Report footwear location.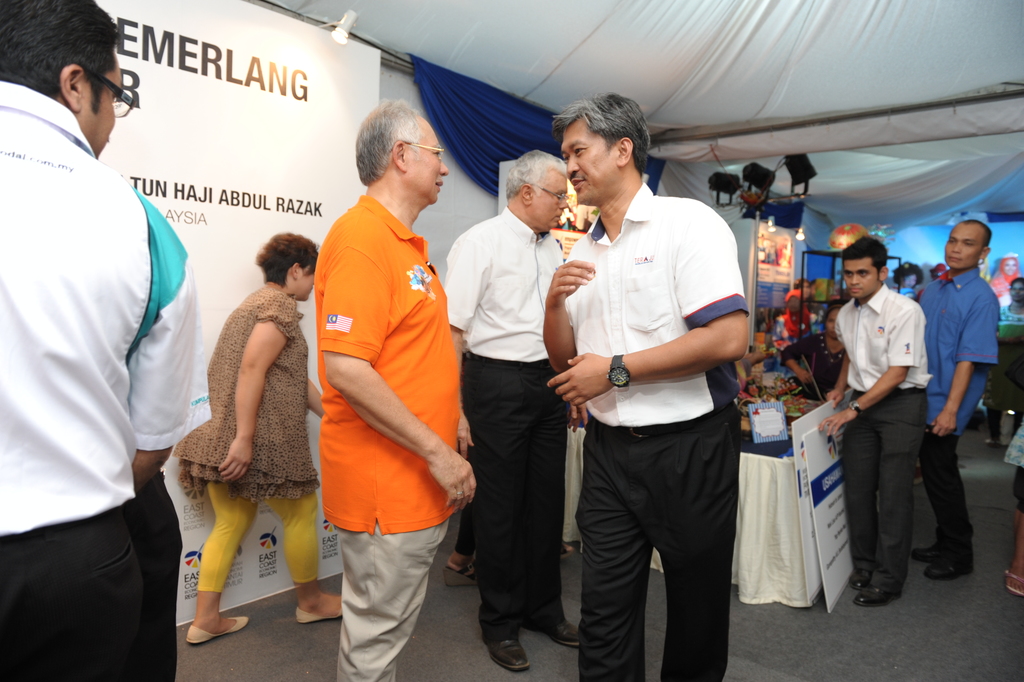
Report: <region>443, 558, 484, 586</region>.
